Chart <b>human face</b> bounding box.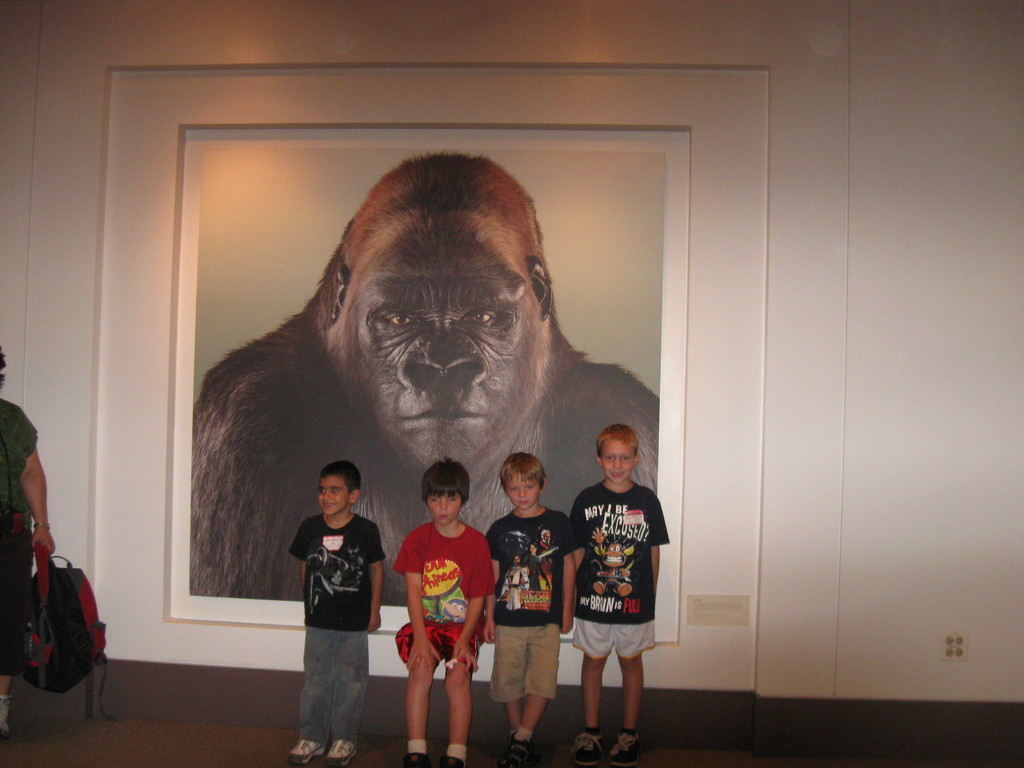
Charted: box(318, 477, 348, 514).
